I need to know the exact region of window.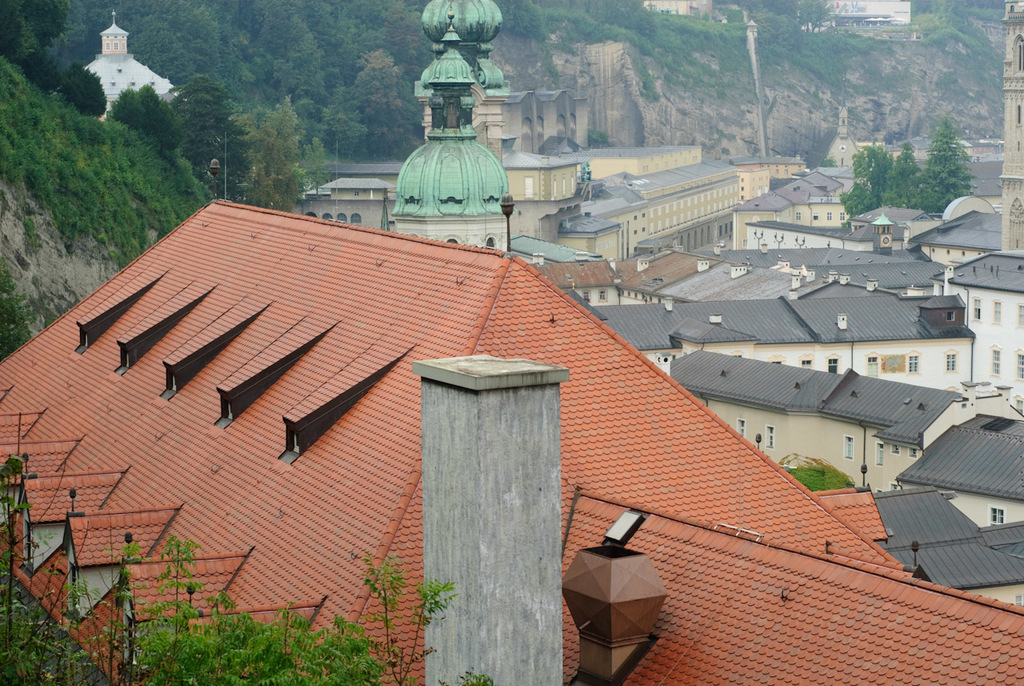
Region: [336,211,348,223].
